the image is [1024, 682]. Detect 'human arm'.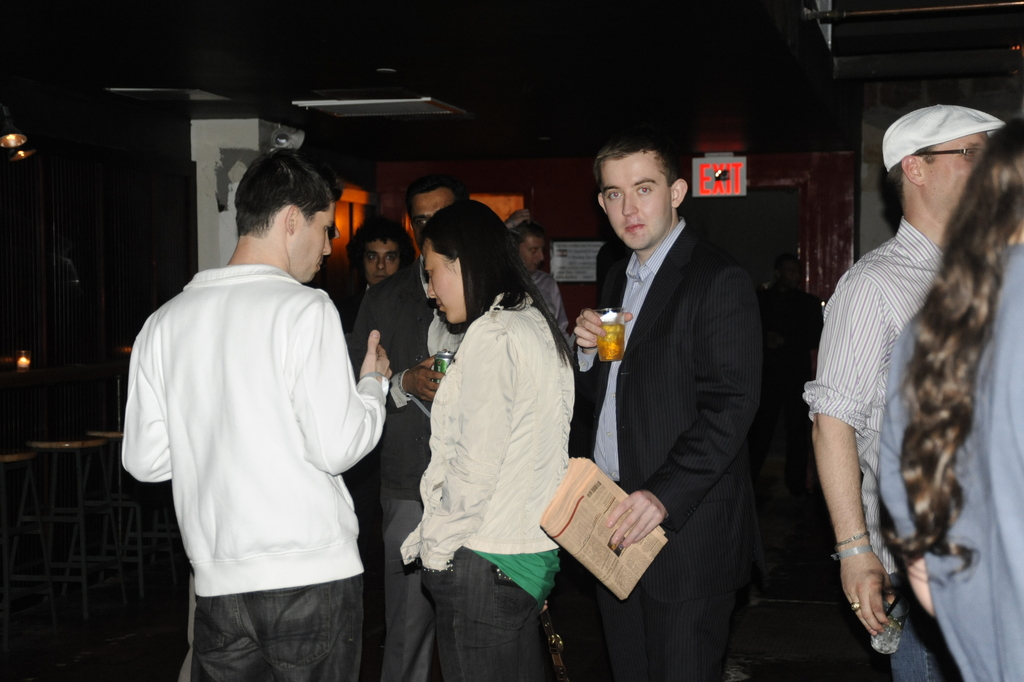
Detection: bbox(813, 257, 904, 644).
